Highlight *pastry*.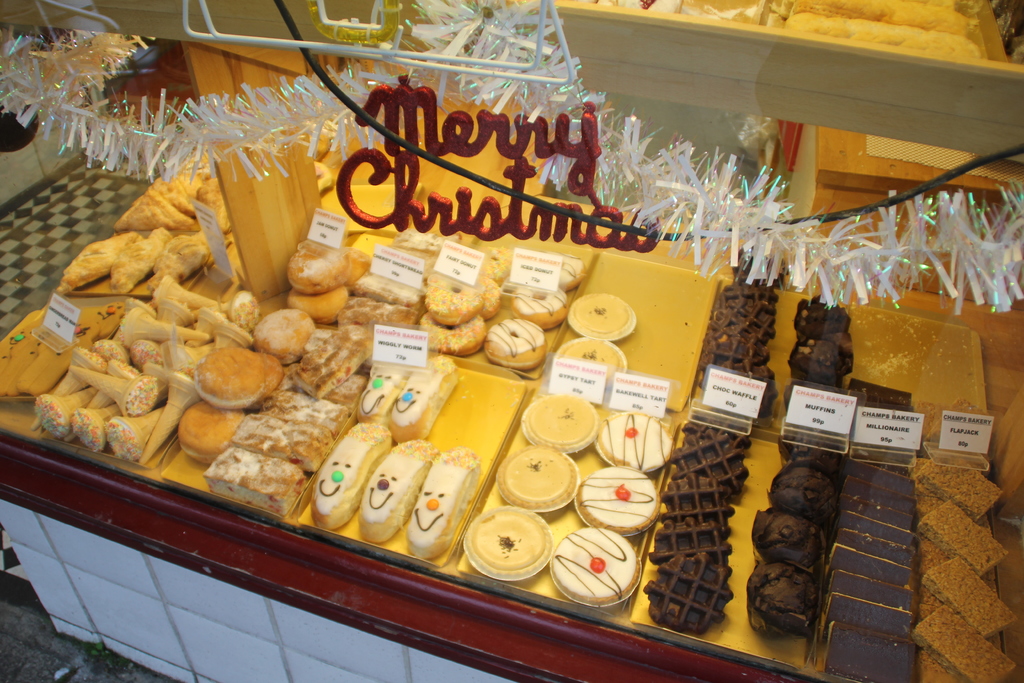
Highlighted region: BBox(408, 448, 477, 557).
